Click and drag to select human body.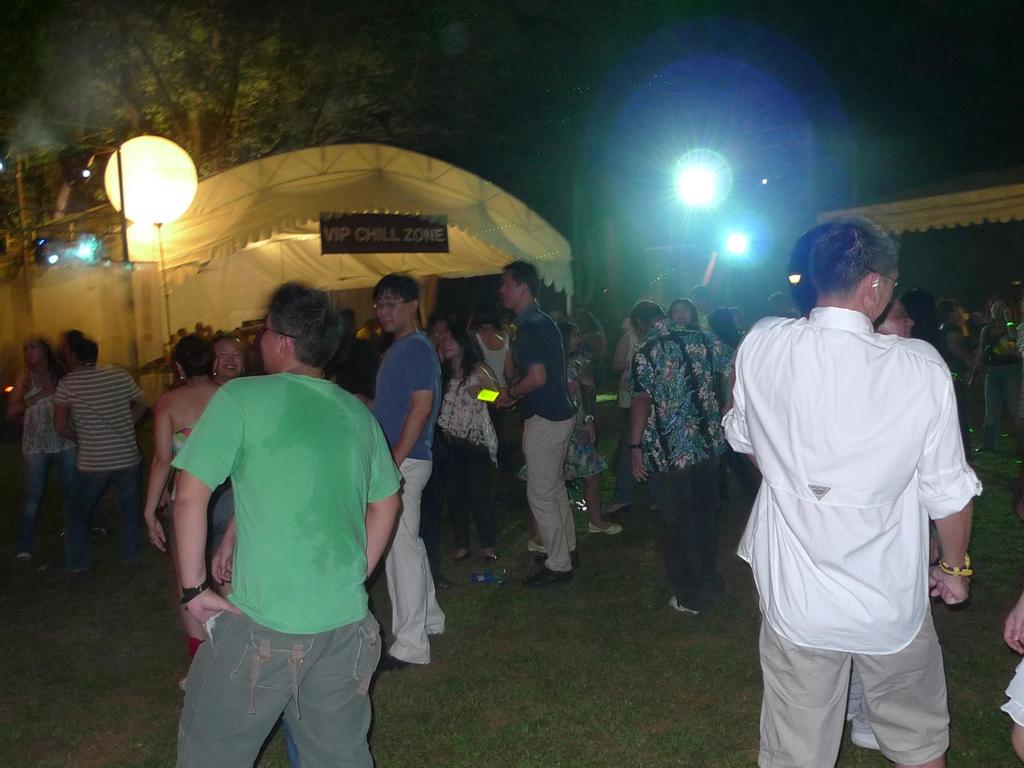
Selection: (x1=365, y1=269, x2=449, y2=675).
